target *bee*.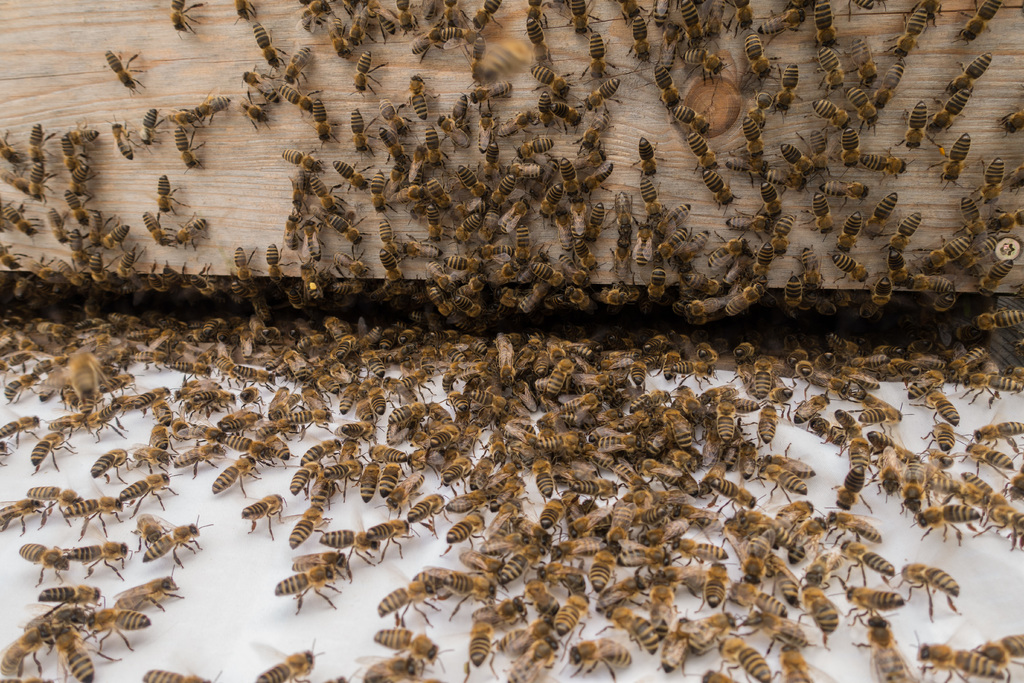
Target region: [left=0, top=161, right=36, bottom=194].
